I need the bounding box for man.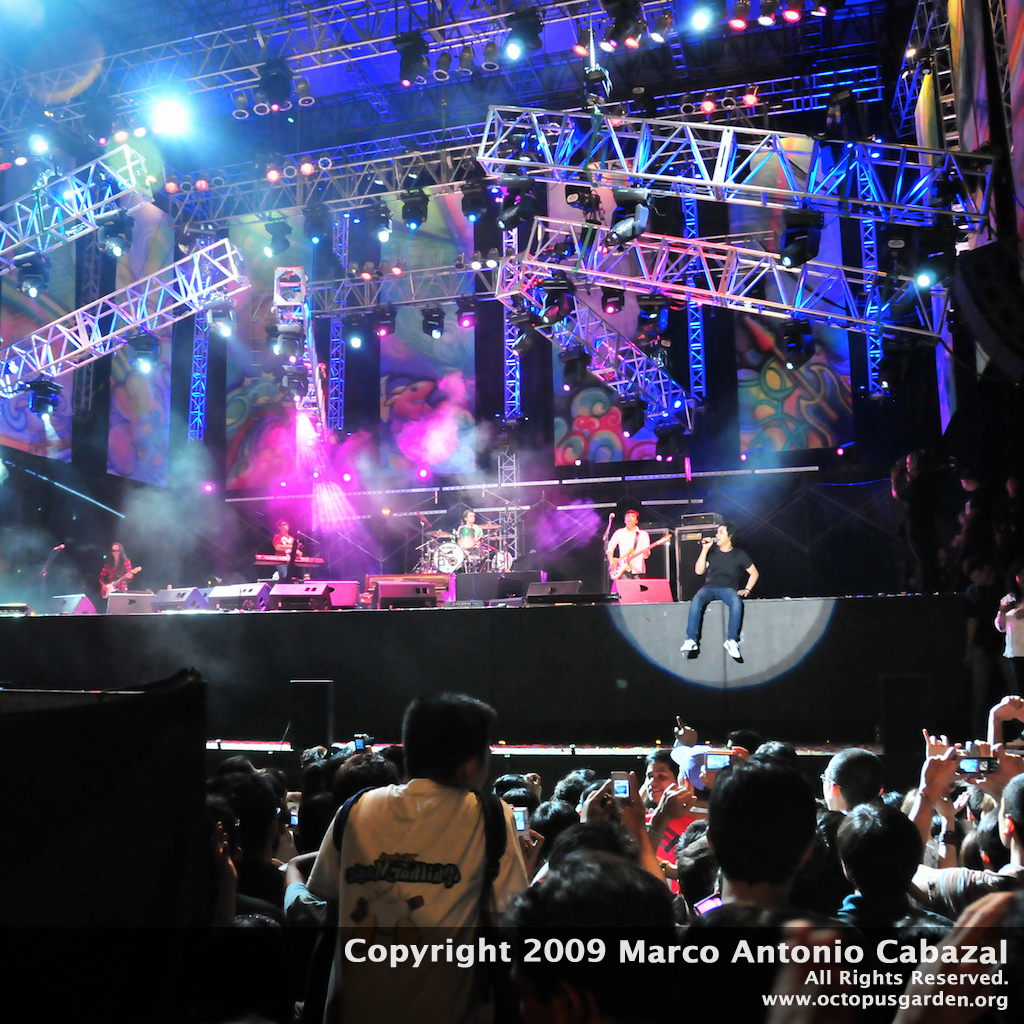
Here it is: bbox(271, 518, 306, 582).
